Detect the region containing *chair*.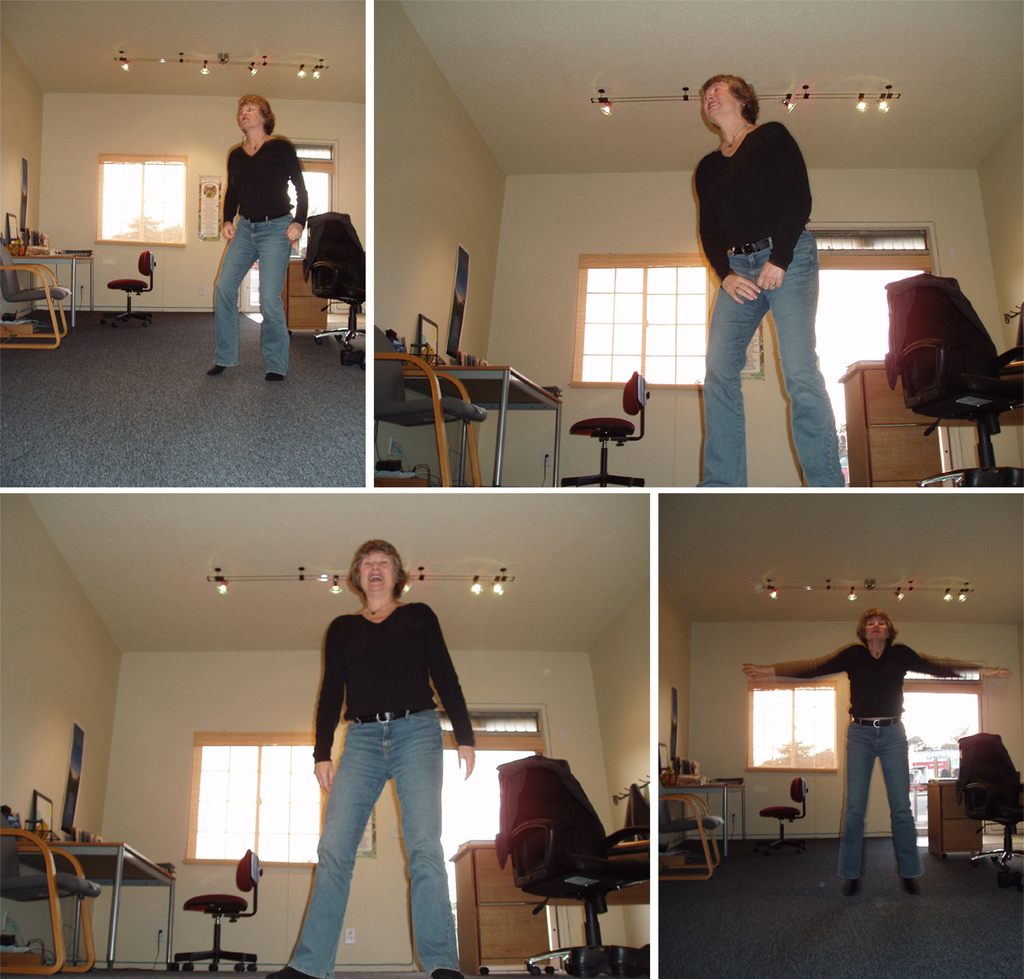
(x1=558, y1=367, x2=651, y2=489).
